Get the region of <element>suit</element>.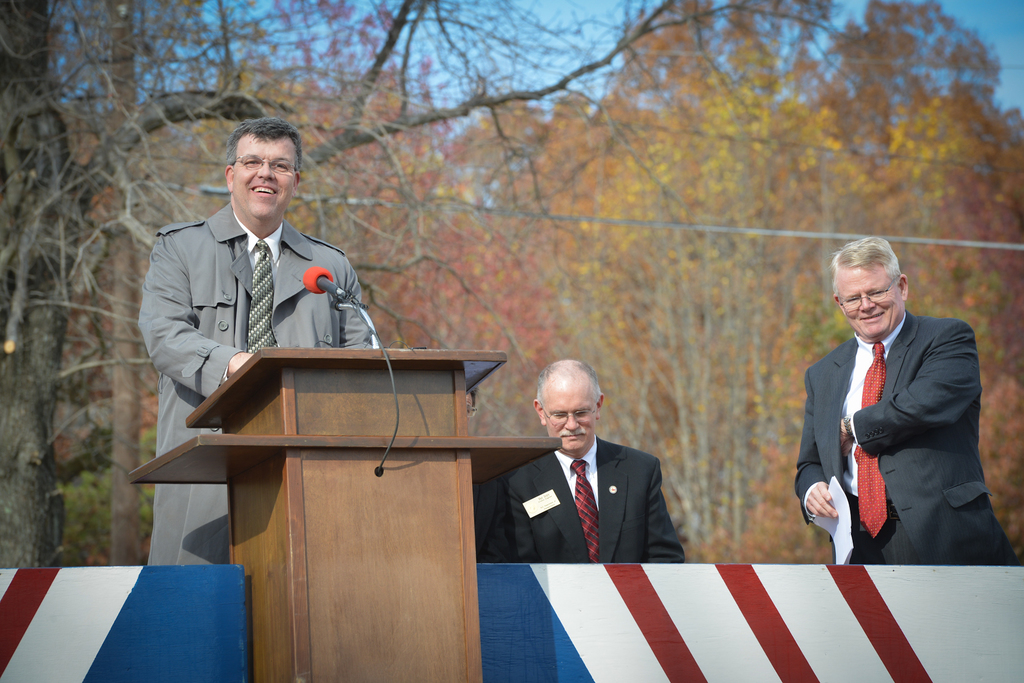
{"x1": 801, "y1": 265, "x2": 1007, "y2": 569}.
